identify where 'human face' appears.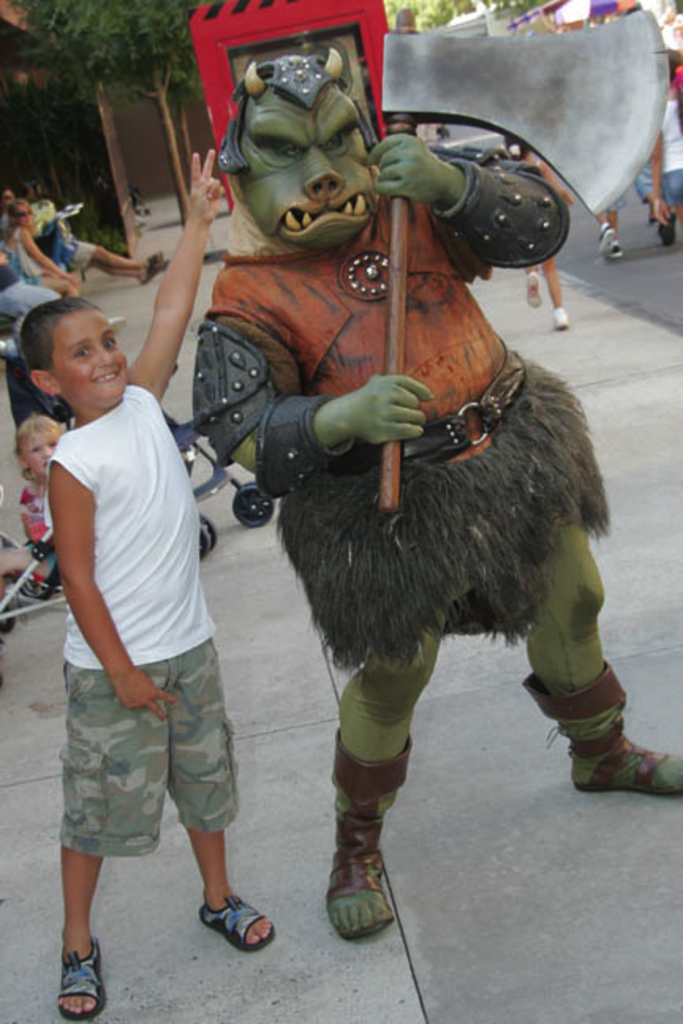
Appears at bbox=[22, 433, 60, 468].
